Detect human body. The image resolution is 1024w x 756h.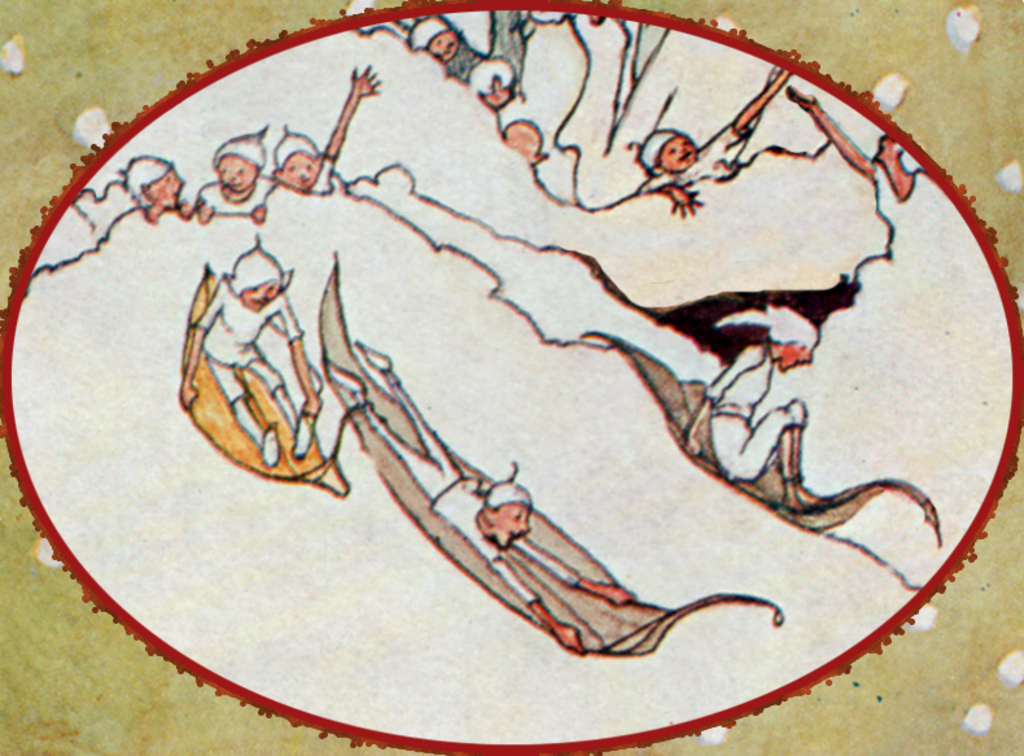
{"x1": 634, "y1": 61, "x2": 789, "y2": 222}.
